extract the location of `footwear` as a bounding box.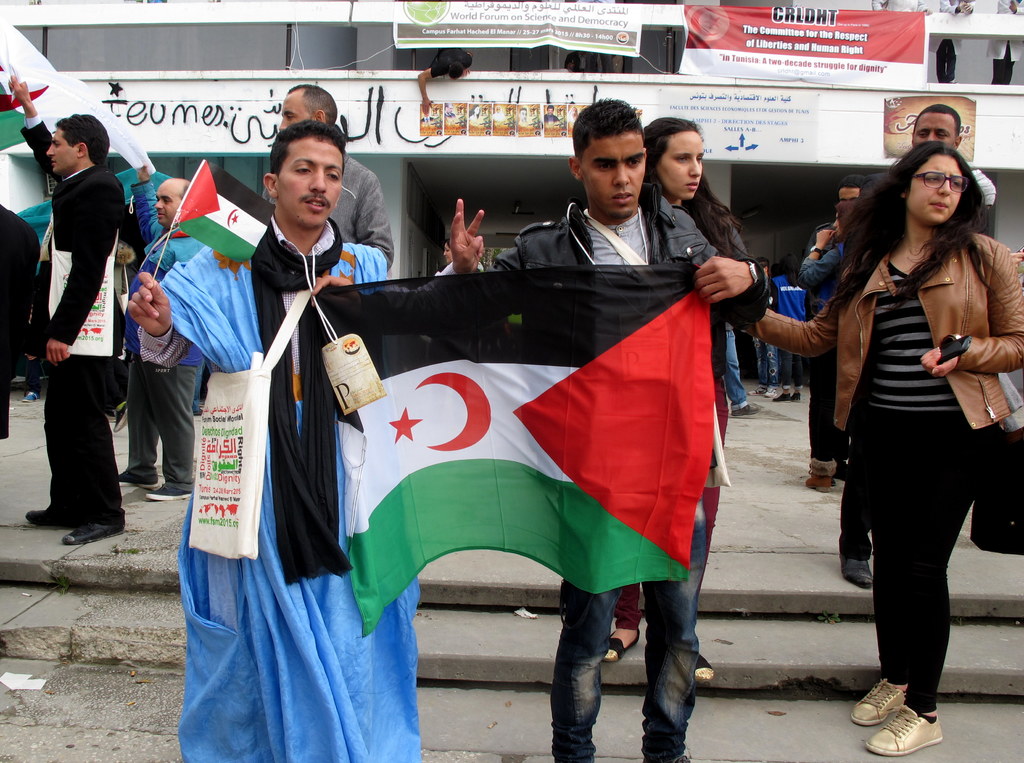
box(112, 398, 128, 431).
